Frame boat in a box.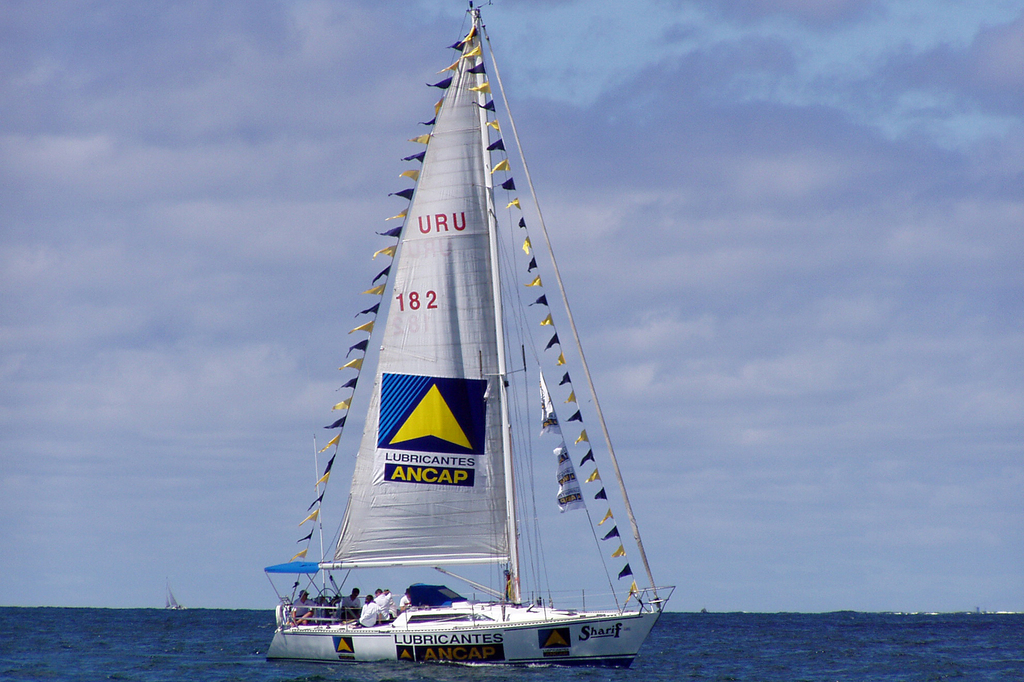
Rect(244, 0, 721, 675).
